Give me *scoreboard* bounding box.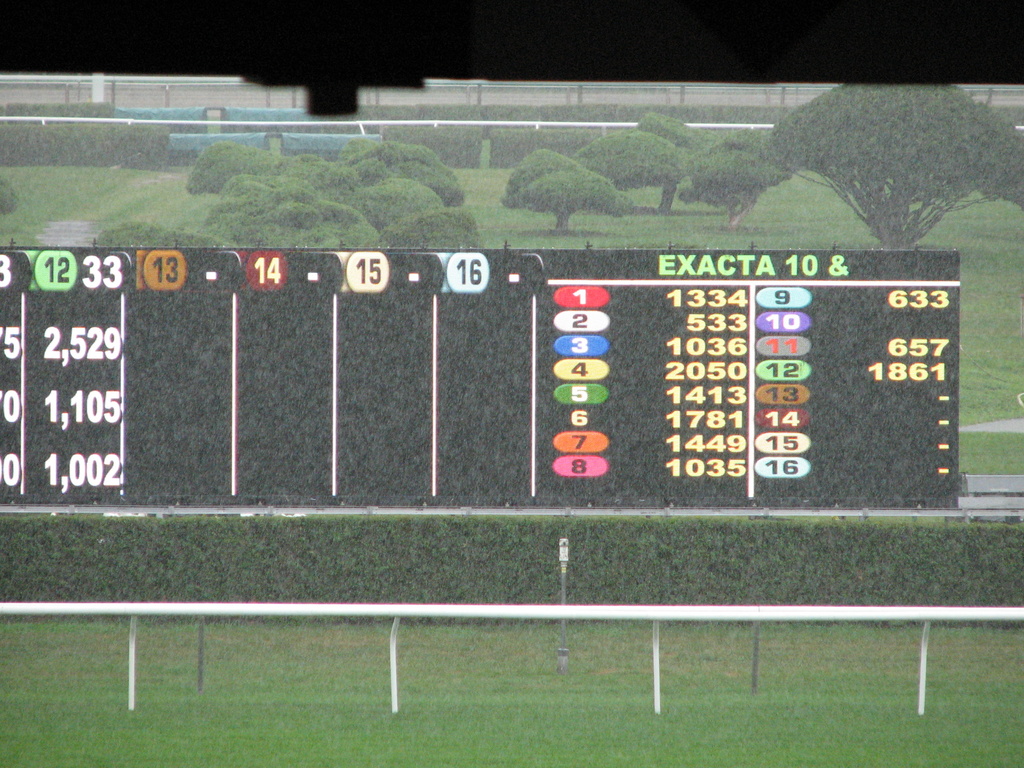
[left=0, top=253, right=964, bottom=512].
